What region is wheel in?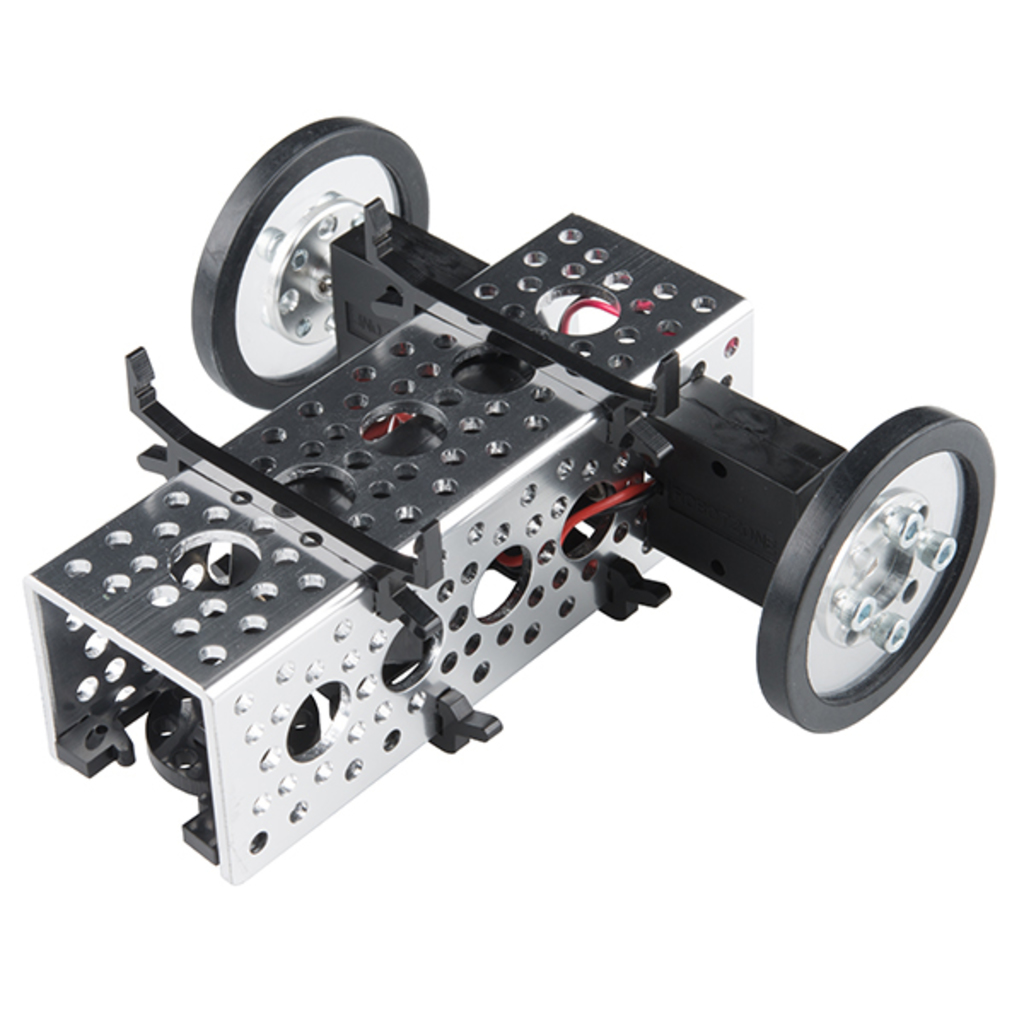
787, 413, 980, 722.
